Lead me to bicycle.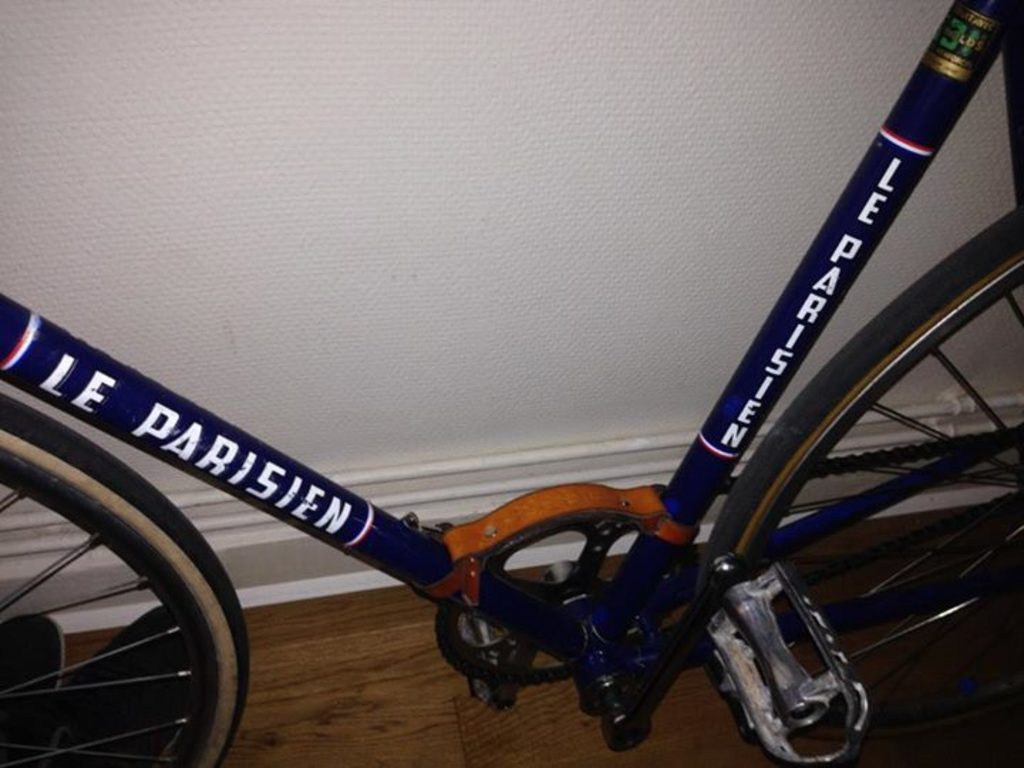
Lead to select_region(0, 0, 1023, 767).
